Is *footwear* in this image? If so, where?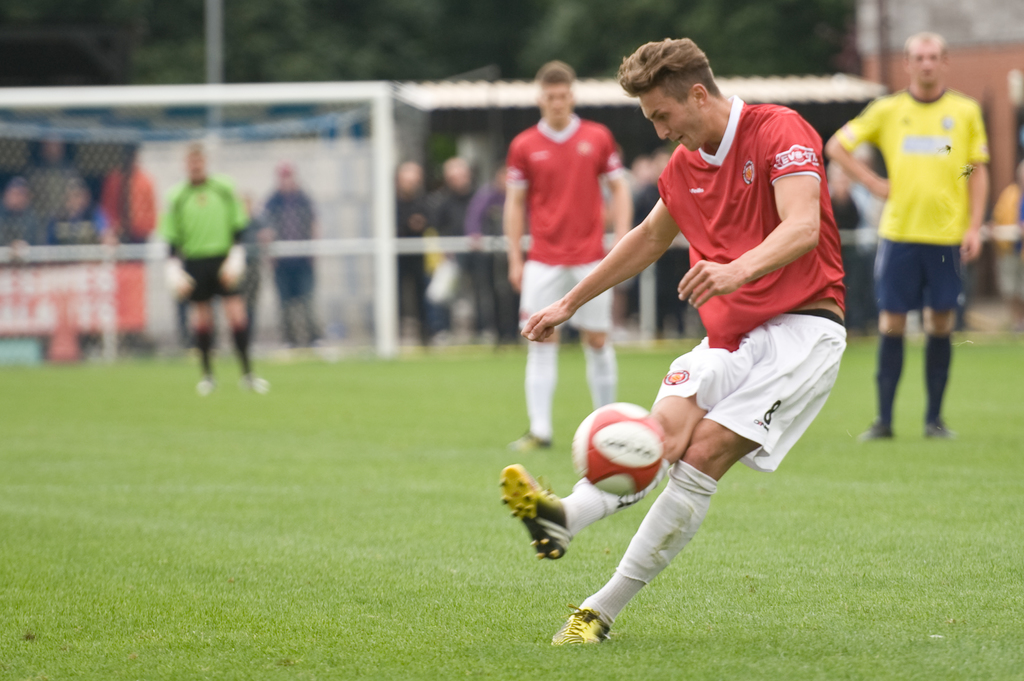
Yes, at x1=849 y1=419 x2=894 y2=448.
